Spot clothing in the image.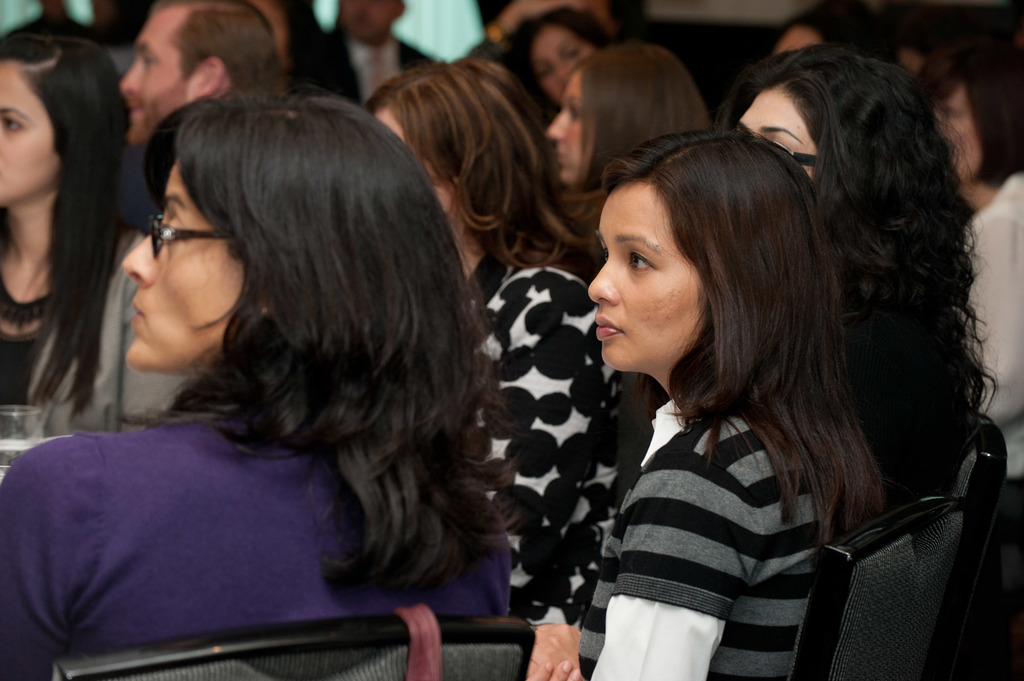
clothing found at bbox=[576, 398, 844, 680].
